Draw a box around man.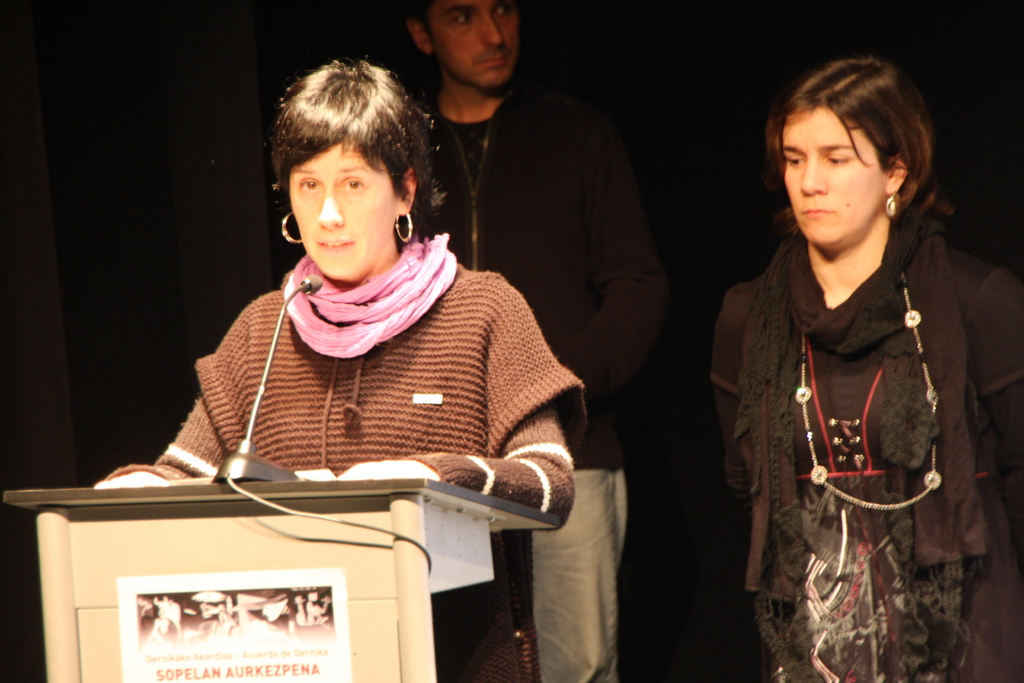
x1=395 y1=0 x2=674 y2=682.
